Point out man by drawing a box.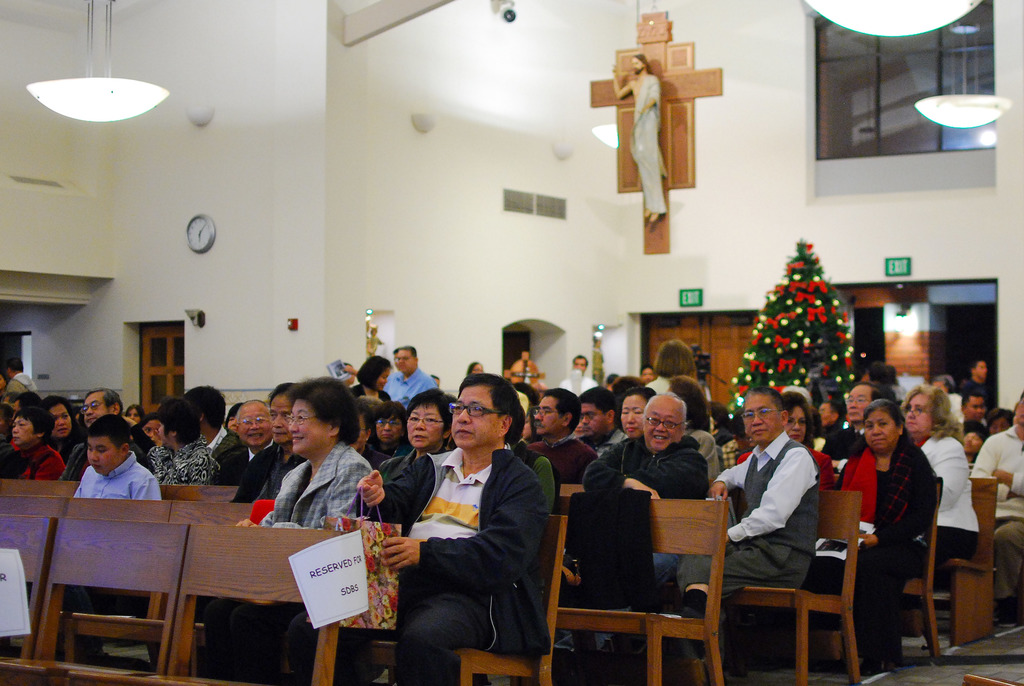
(left=346, top=341, right=439, bottom=407).
